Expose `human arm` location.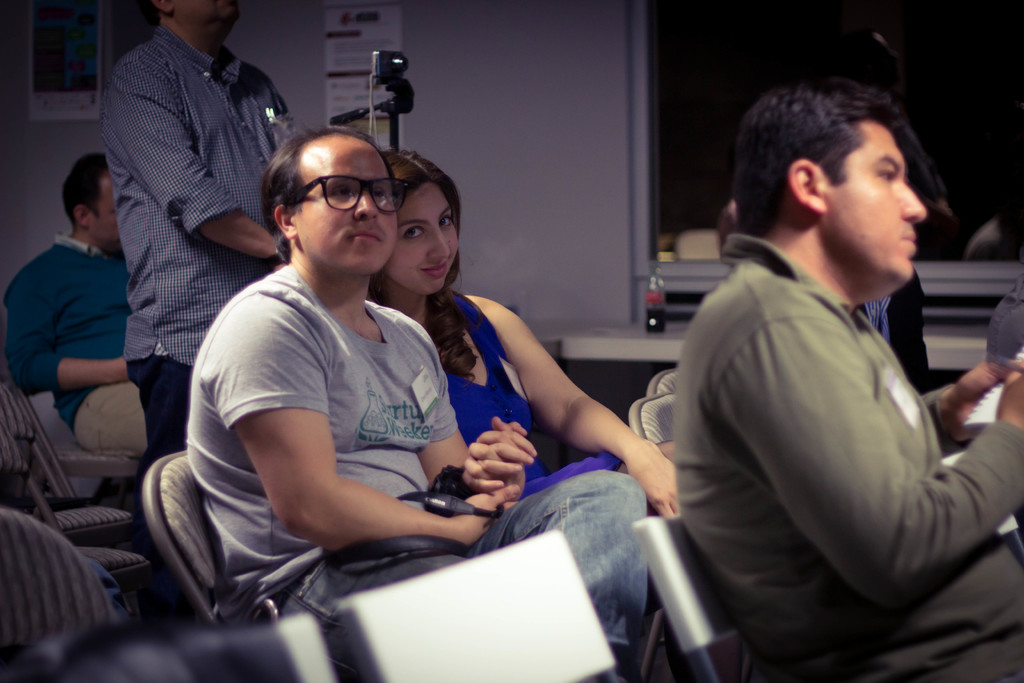
Exposed at x1=481, y1=416, x2=543, y2=484.
